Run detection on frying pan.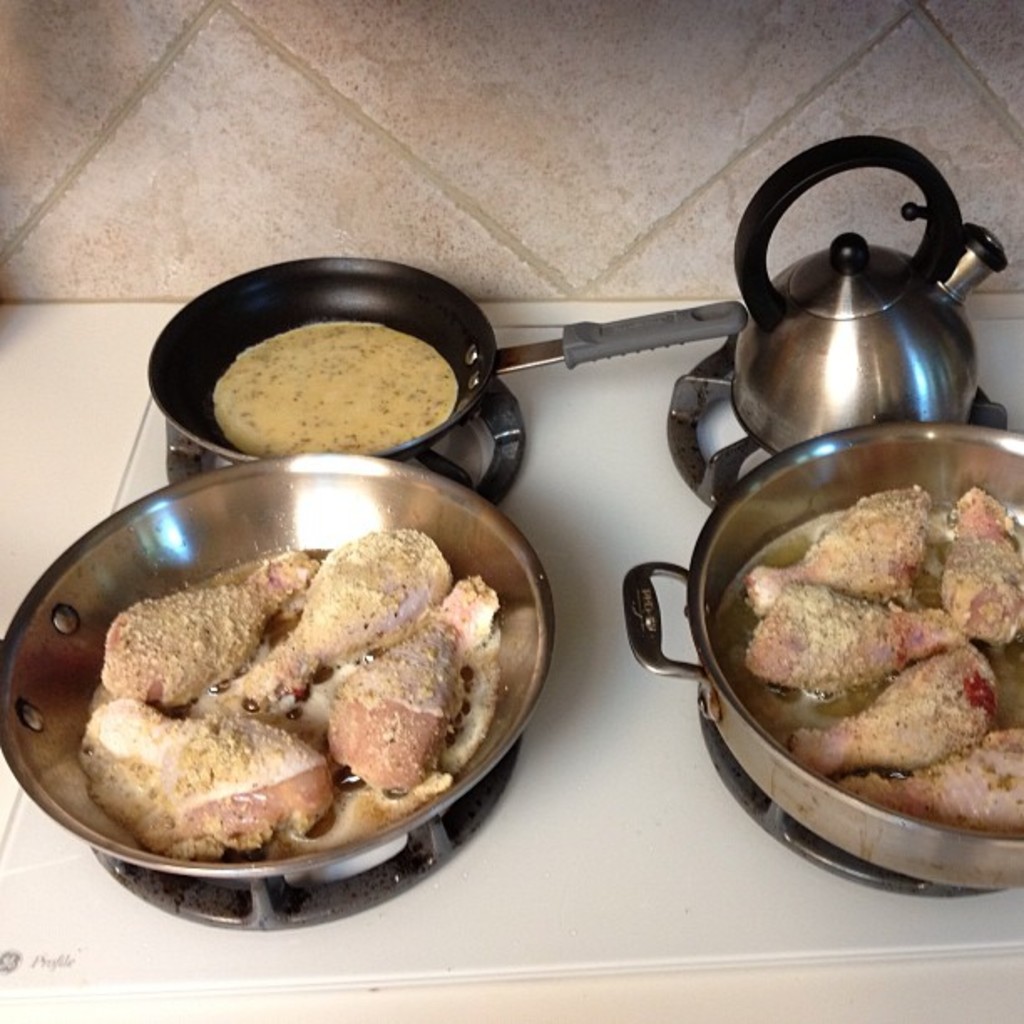
Result: <box>115,254,822,540</box>.
